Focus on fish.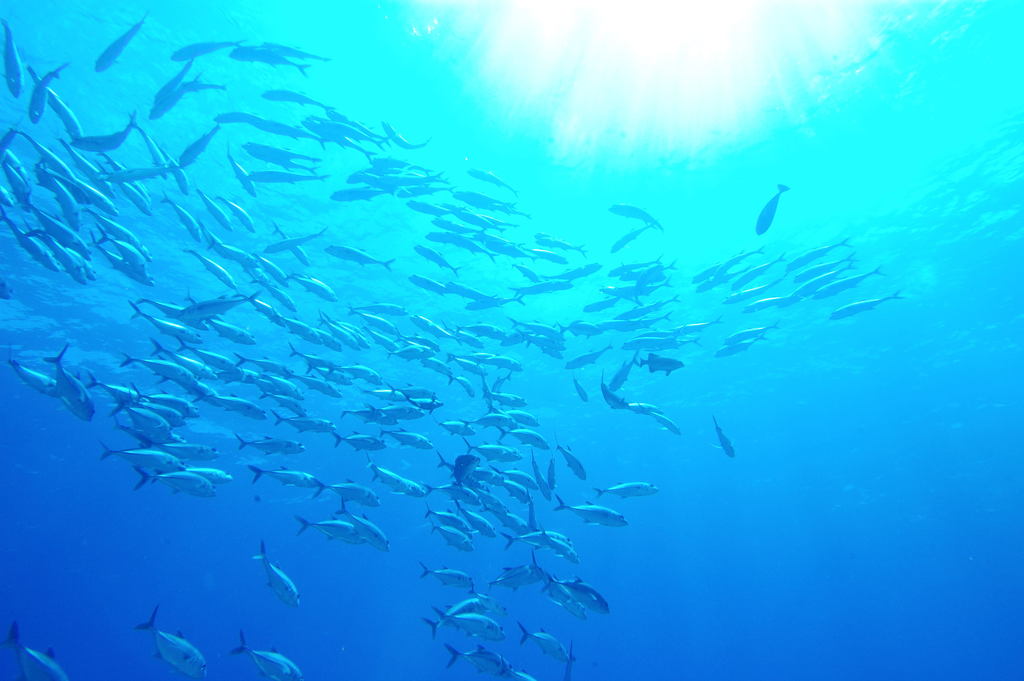
Focused at <bbox>446, 371, 475, 398</bbox>.
